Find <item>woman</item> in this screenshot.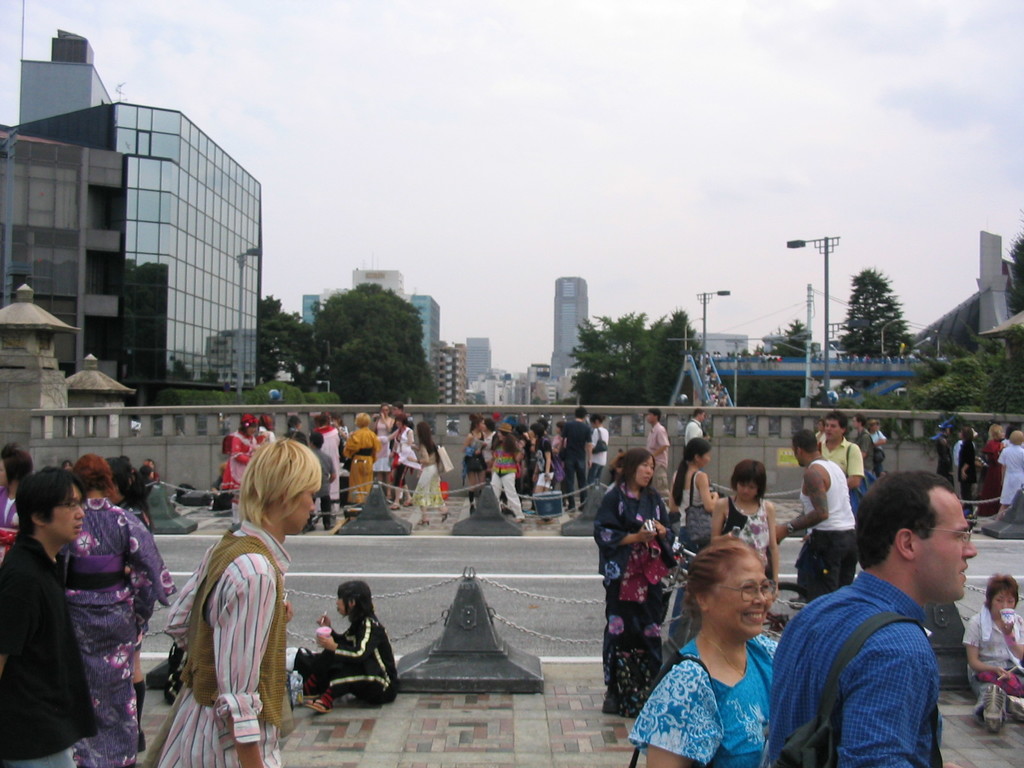
The bounding box for <item>woman</item> is 53 452 177 767.
